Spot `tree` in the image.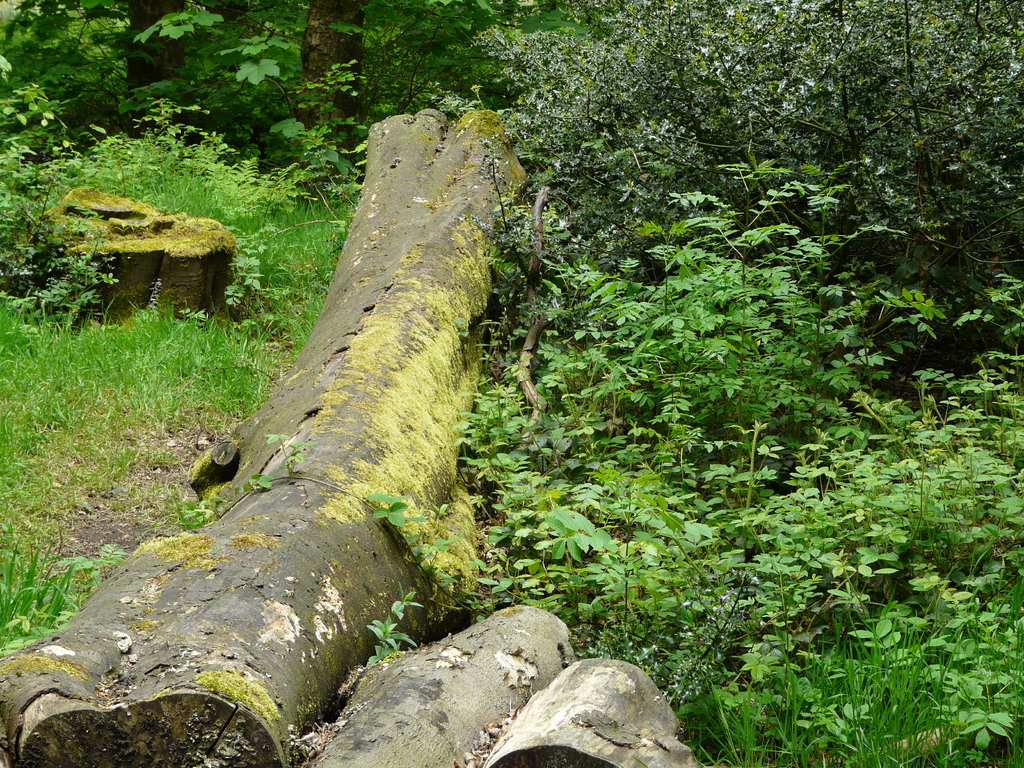
`tree` found at Rect(292, 0, 368, 109).
